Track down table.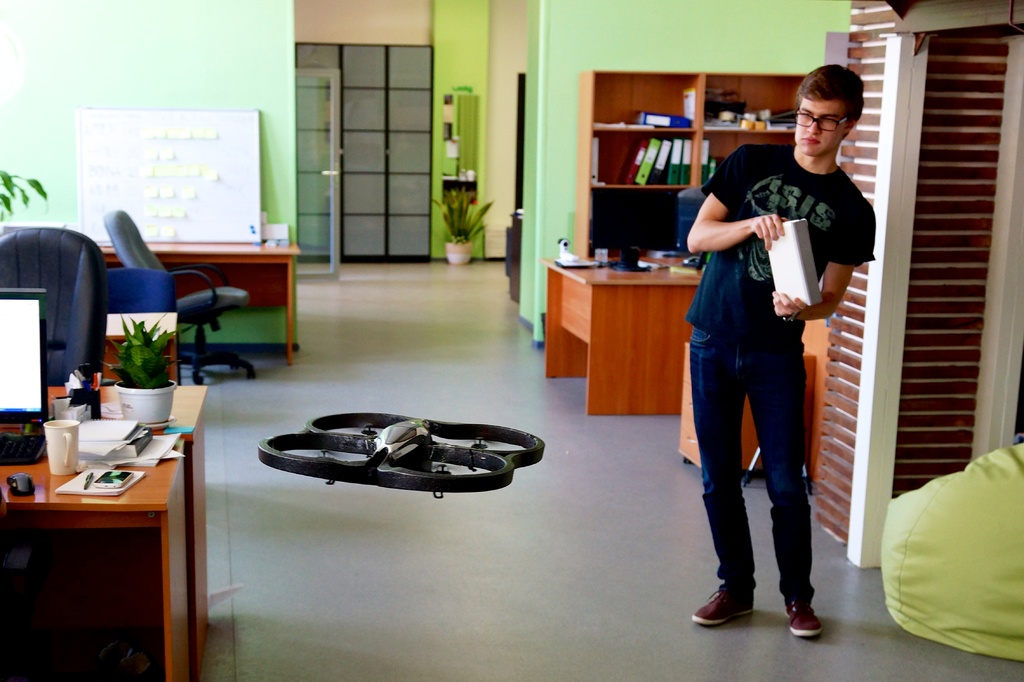
Tracked to bbox(93, 231, 300, 363).
